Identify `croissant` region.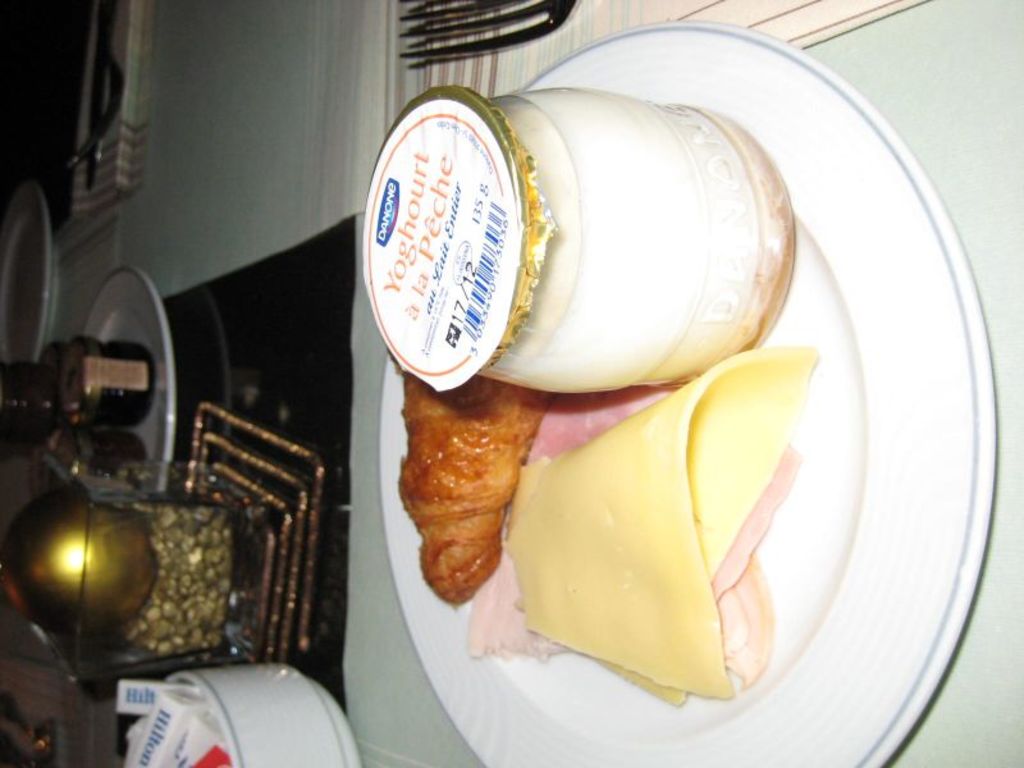
Region: region(396, 367, 554, 609).
